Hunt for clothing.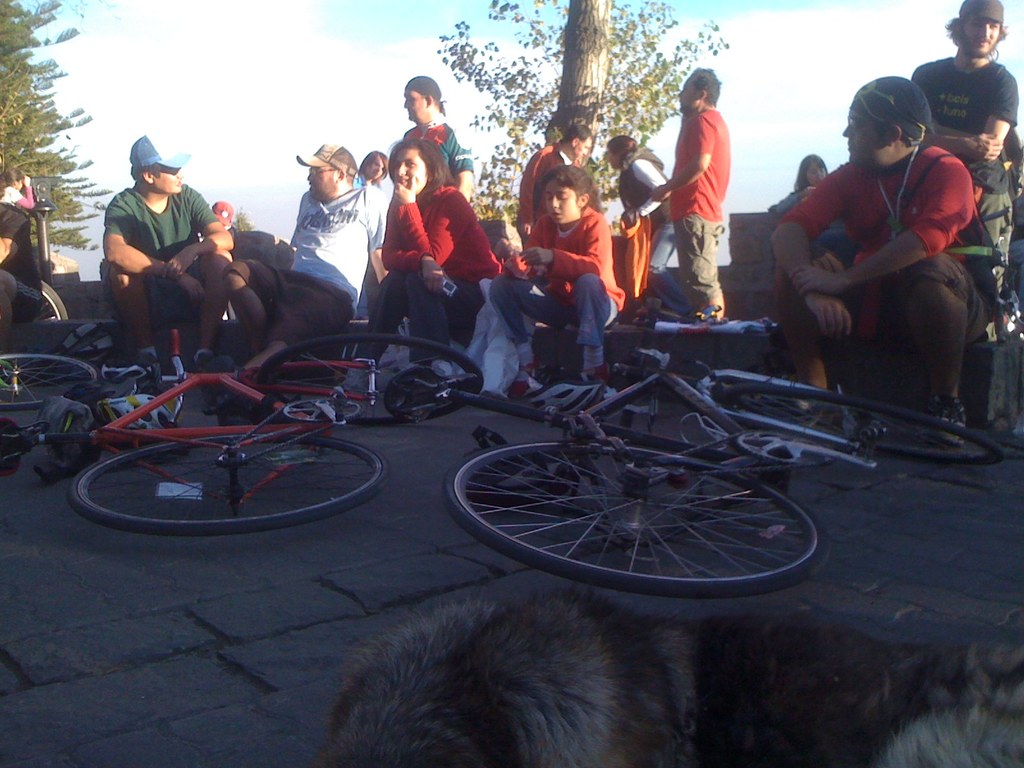
Hunted down at (513,142,554,230).
